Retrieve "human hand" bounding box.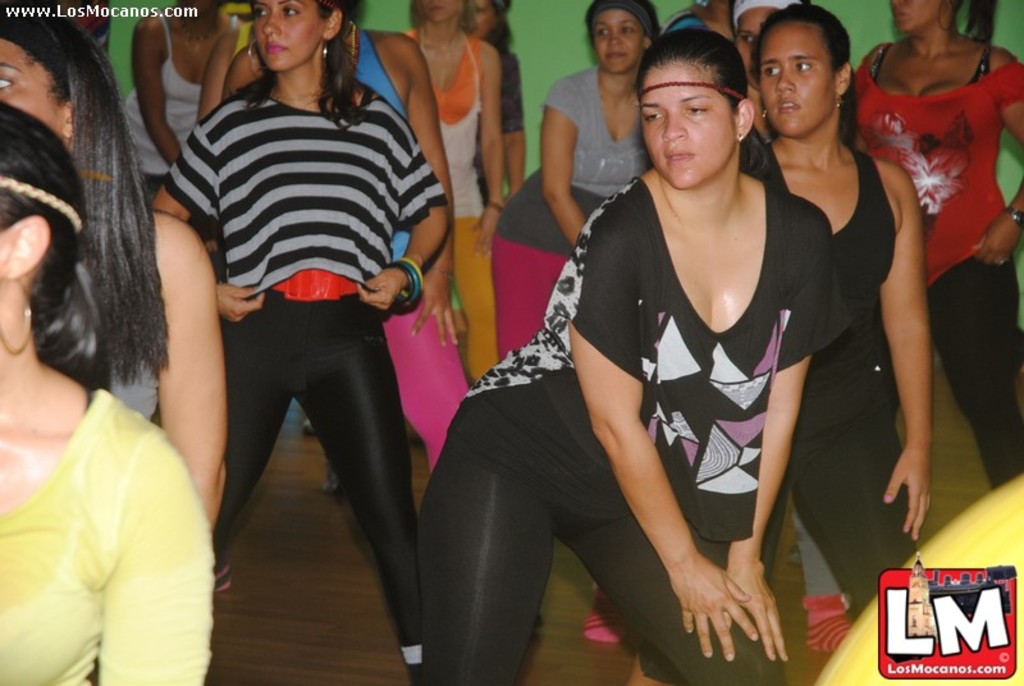
Bounding box: l=972, t=212, r=1023, b=267.
